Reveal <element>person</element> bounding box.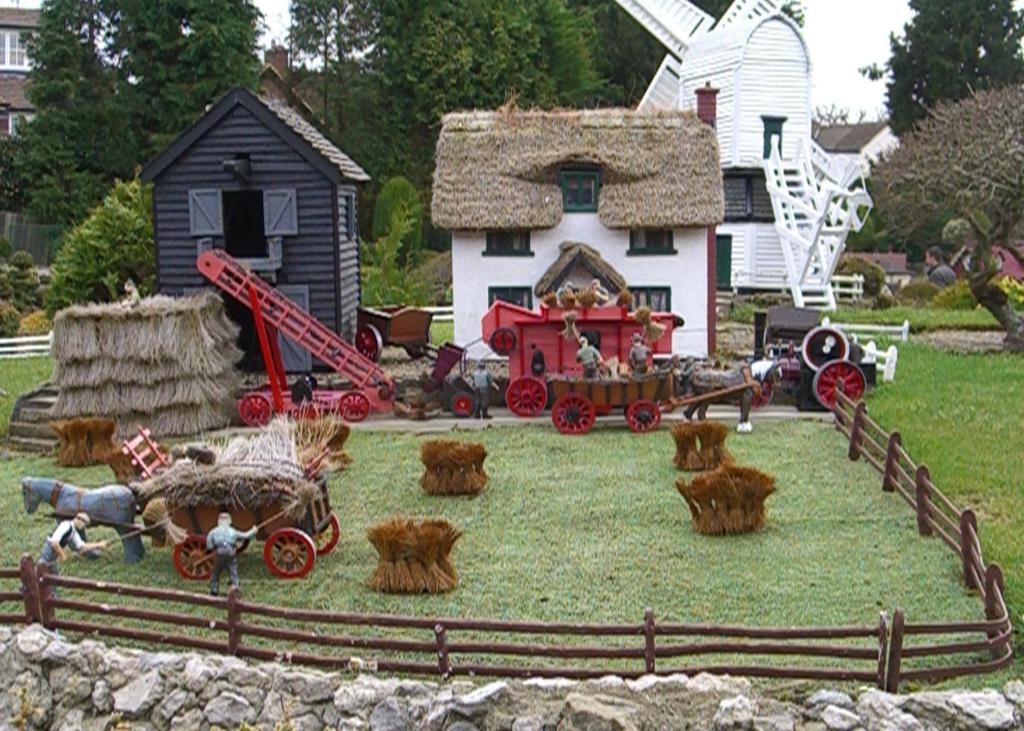
Revealed: <box>208,509,255,599</box>.
